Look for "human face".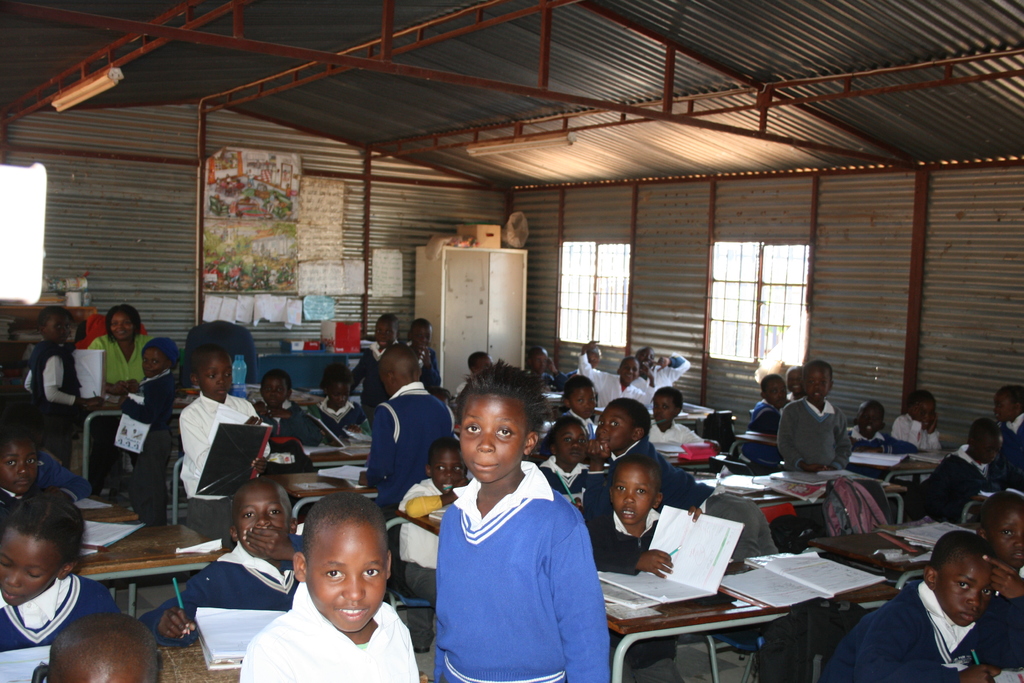
Found: 766/378/781/404.
